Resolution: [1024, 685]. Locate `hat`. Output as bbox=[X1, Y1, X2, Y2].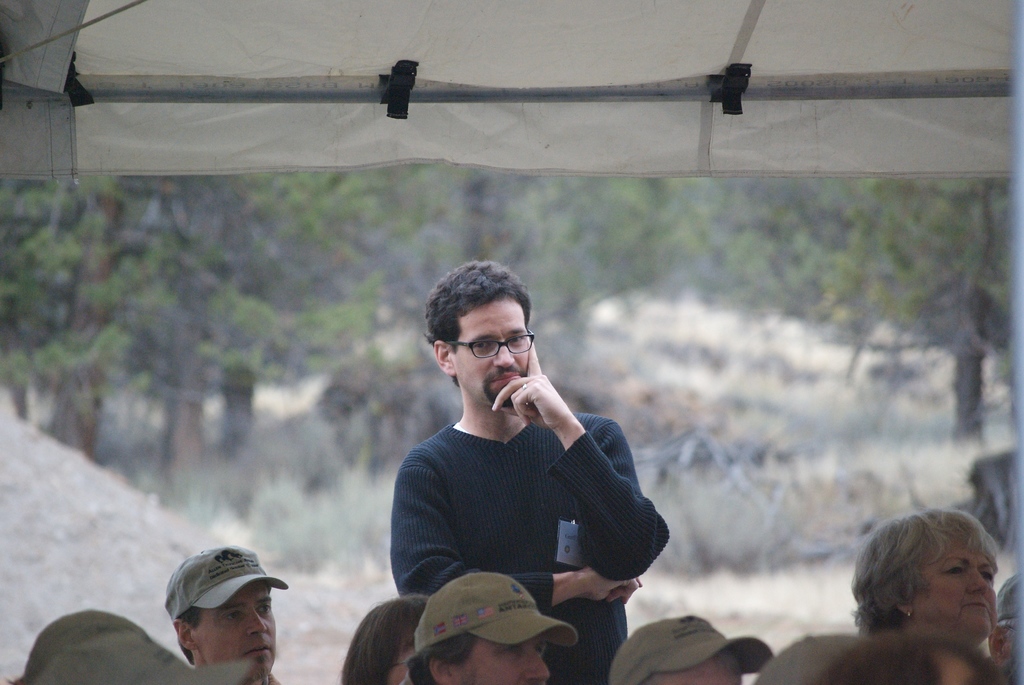
bbox=[163, 540, 290, 620].
